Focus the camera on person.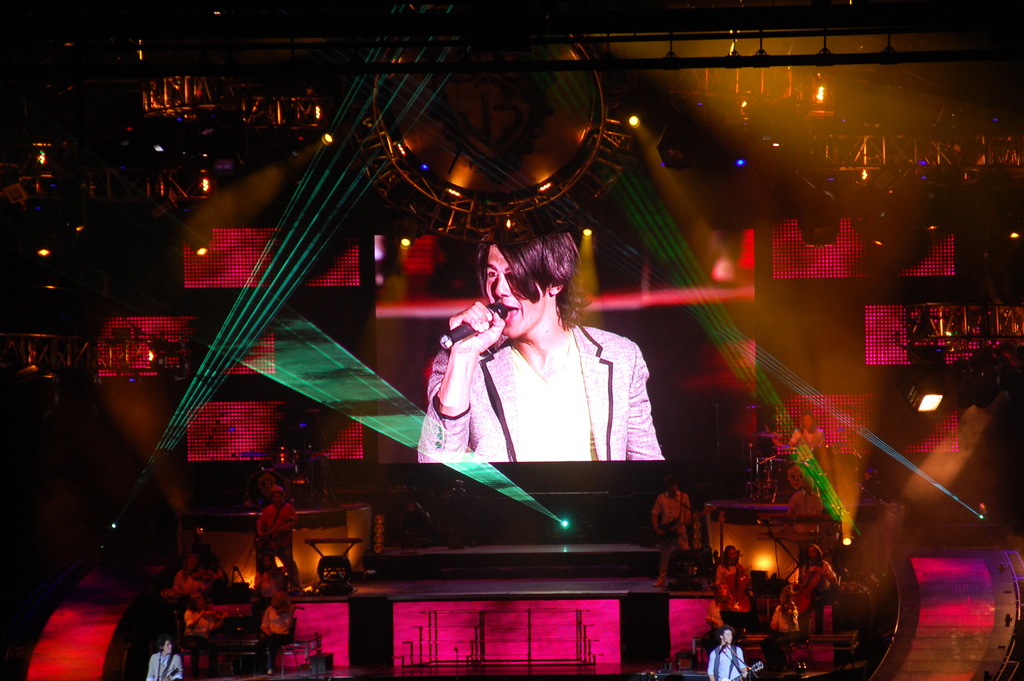
Focus region: 707 631 746 680.
